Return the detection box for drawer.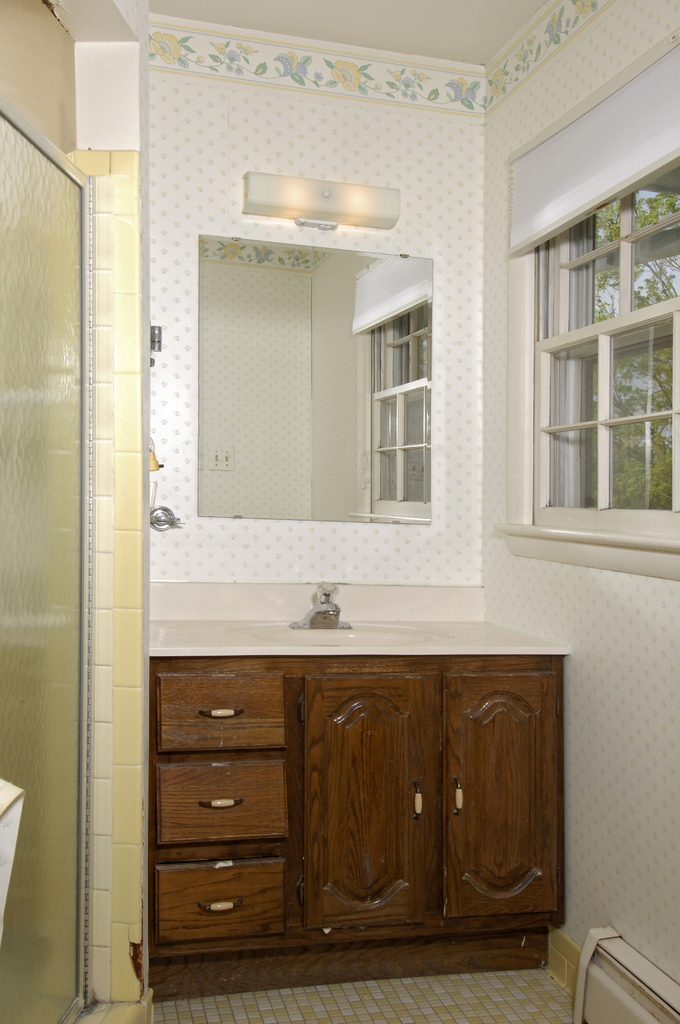
rect(152, 853, 288, 939).
